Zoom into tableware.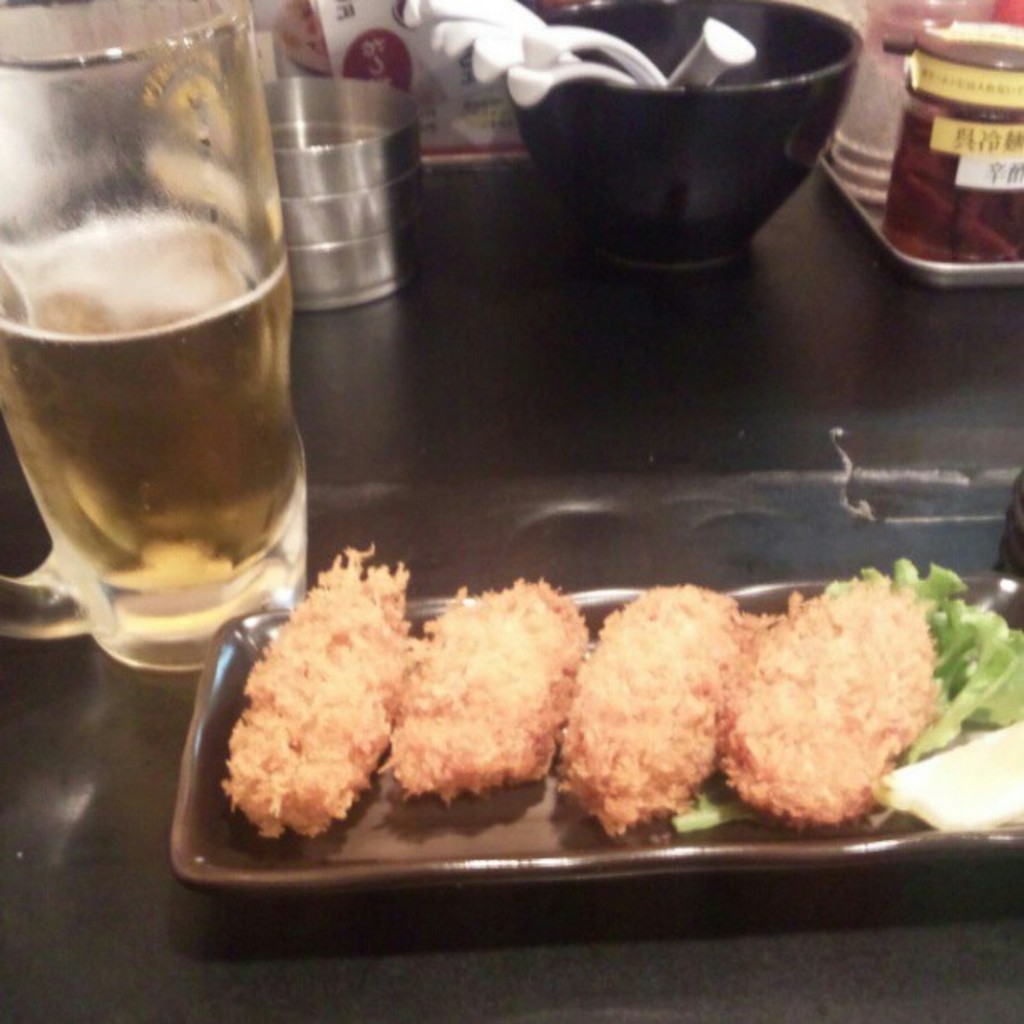
Zoom target: {"left": 253, "top": 65, "right": 428, "bottom": 318}.
